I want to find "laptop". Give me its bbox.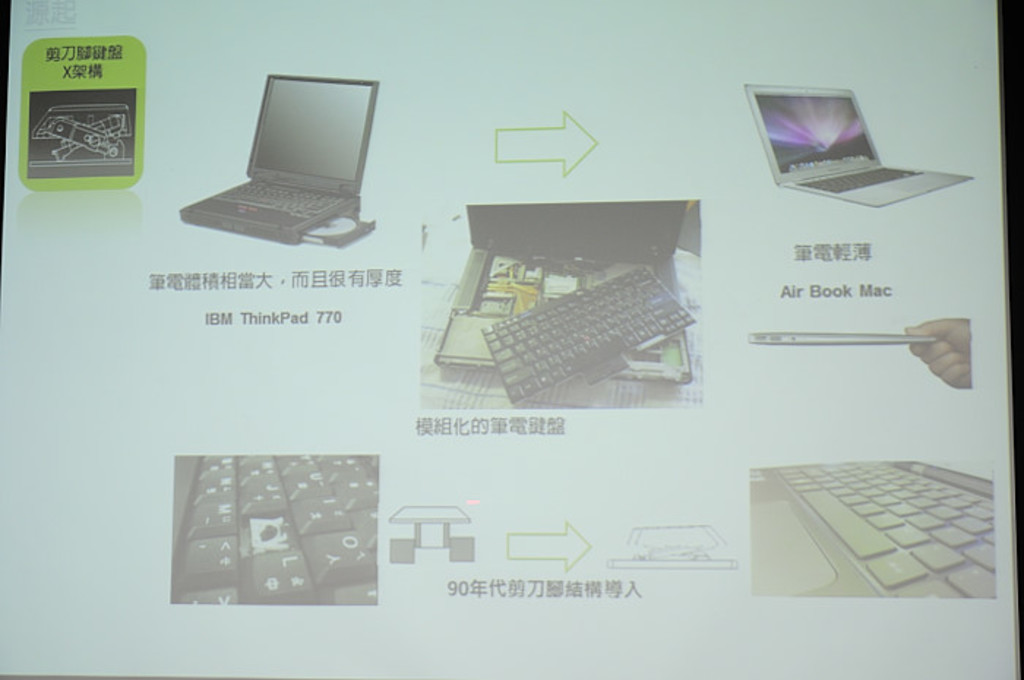
{"x1": 748, "y1": 465, "x2": 995, "y2": 600}.
